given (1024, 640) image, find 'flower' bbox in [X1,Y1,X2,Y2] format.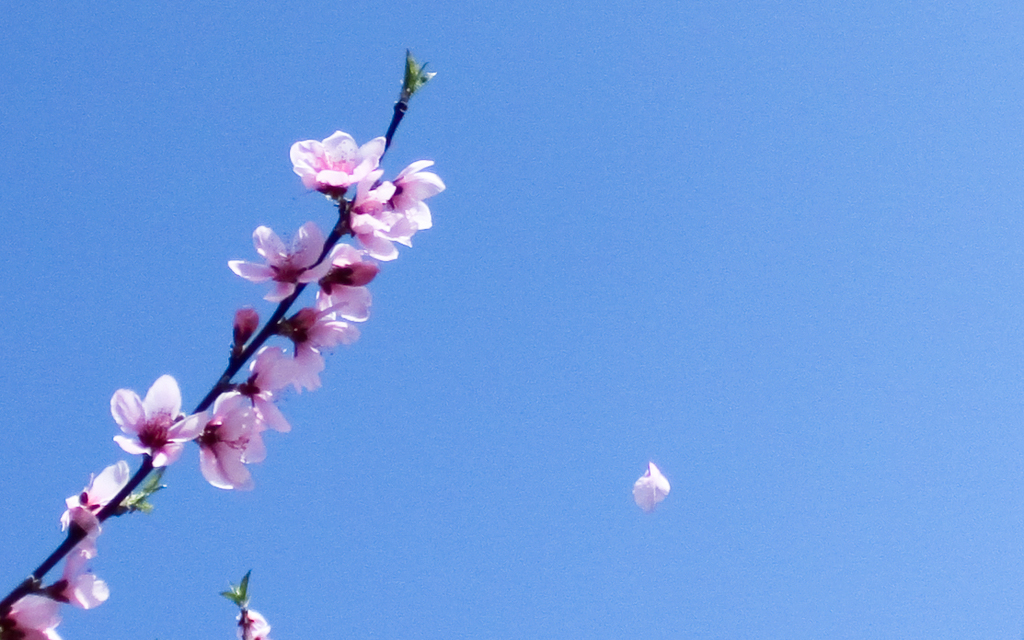
[293,128,385,194].
